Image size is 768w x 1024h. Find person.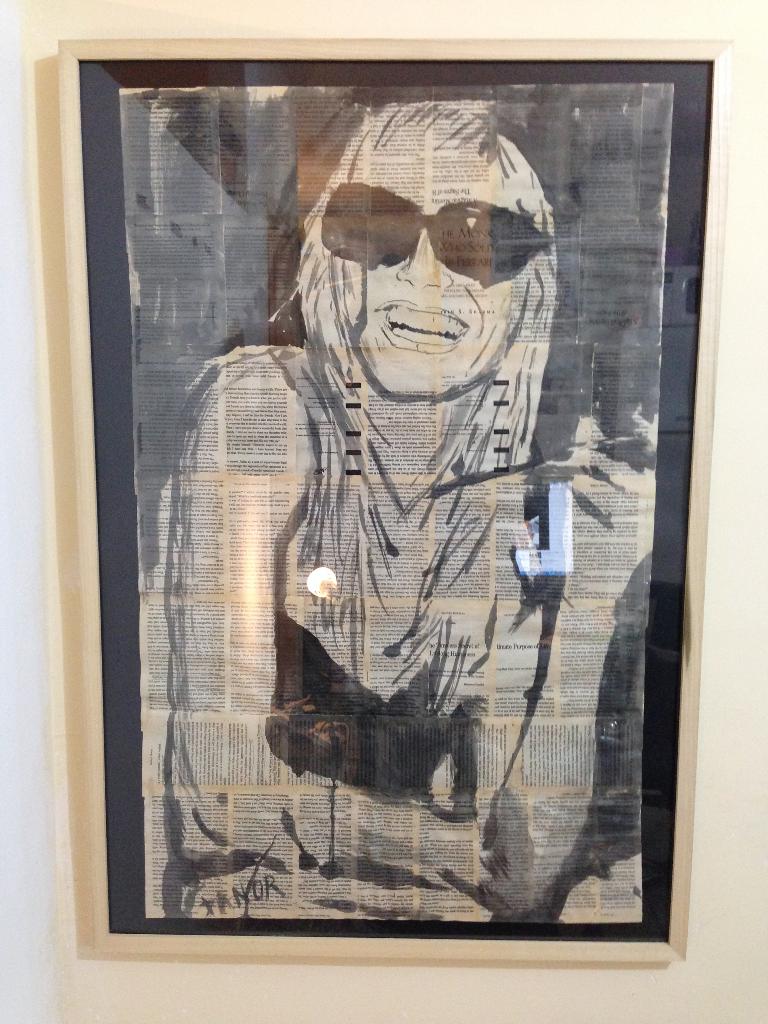
[x1=163, y1=102, x2=655, y2=921].
